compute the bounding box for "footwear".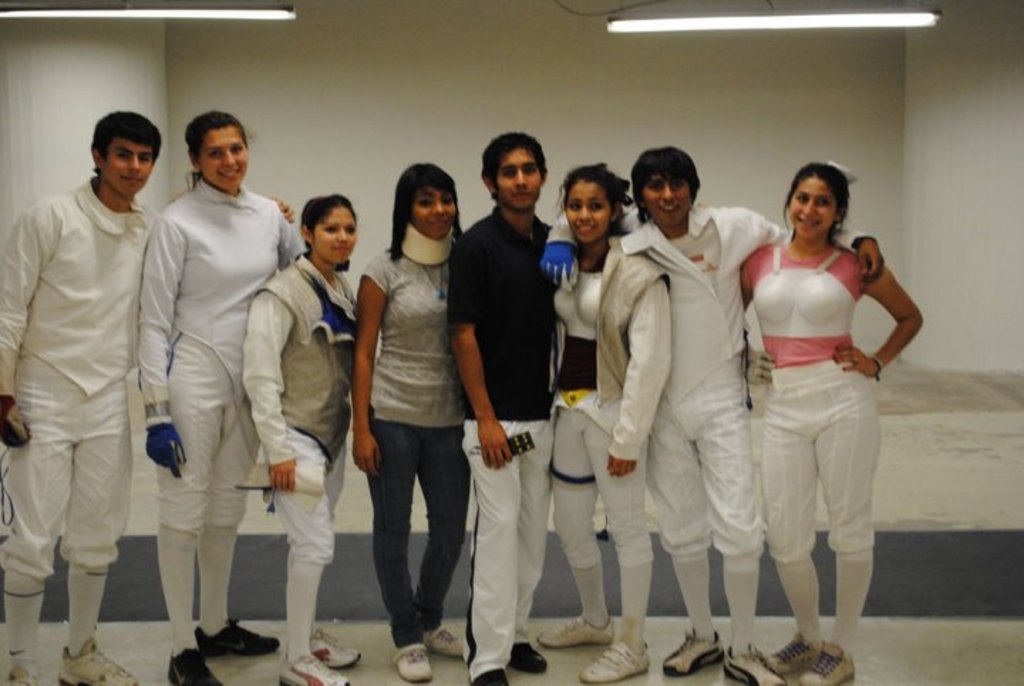
bbox=[420, 625, 465, 660].
